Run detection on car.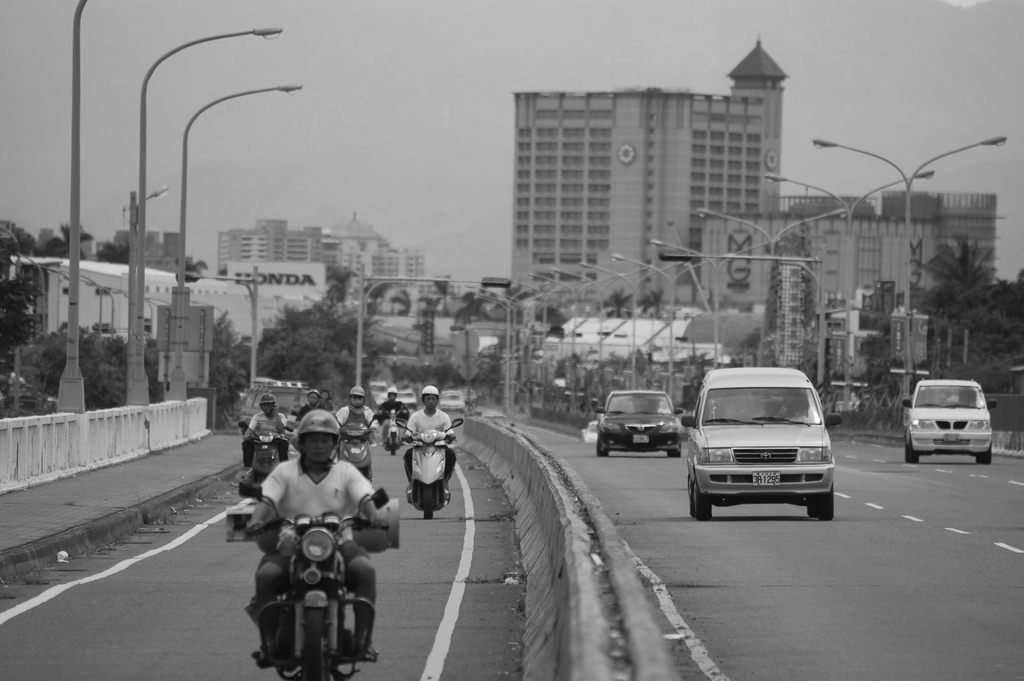
Result: [436,387,465,412].
